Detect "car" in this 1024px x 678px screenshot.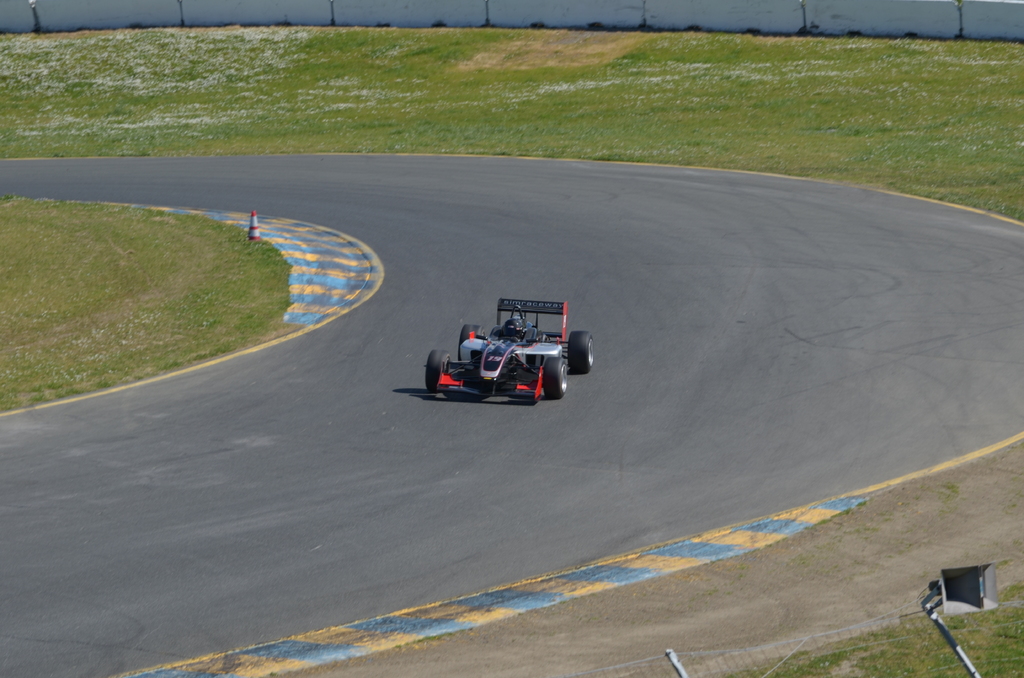
Detection: detection(424, 298, 592, 402).
